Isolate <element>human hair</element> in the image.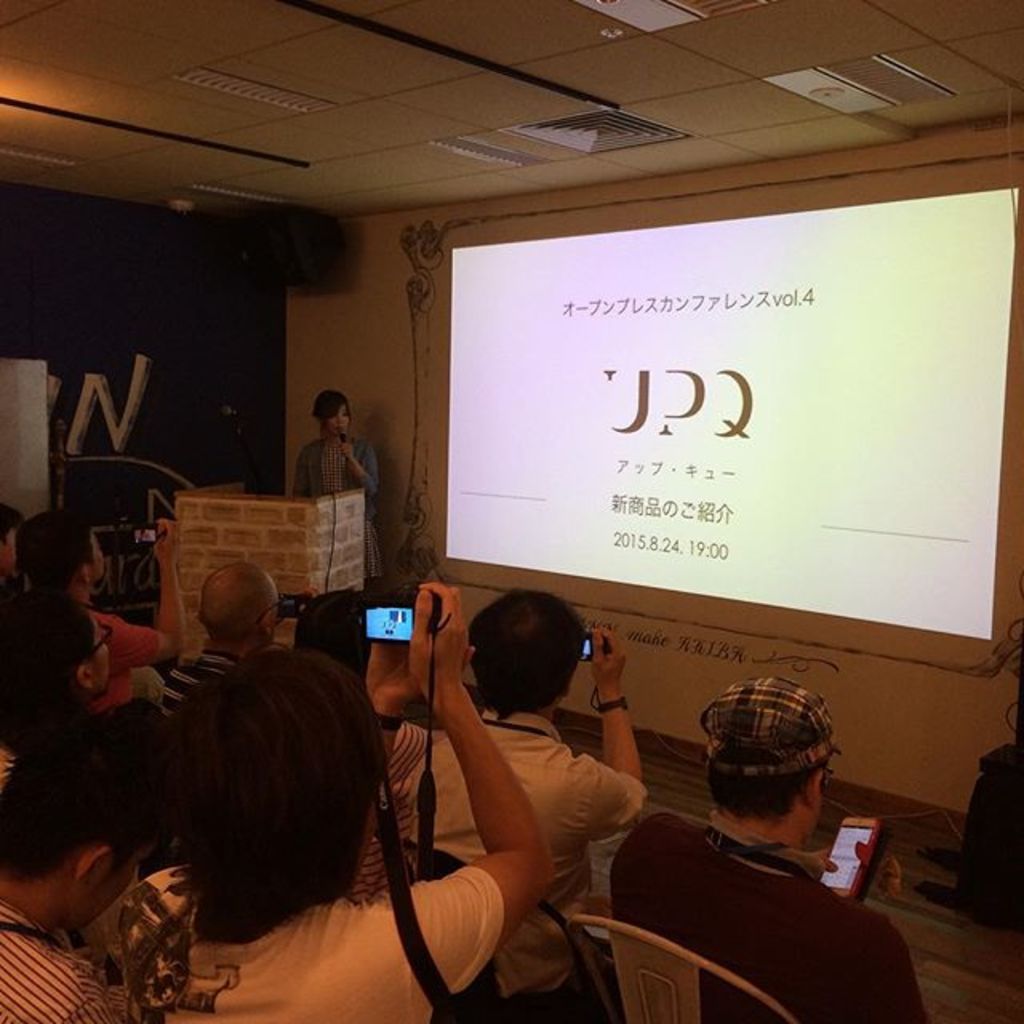
Isolated region: (0,499,24,549).
